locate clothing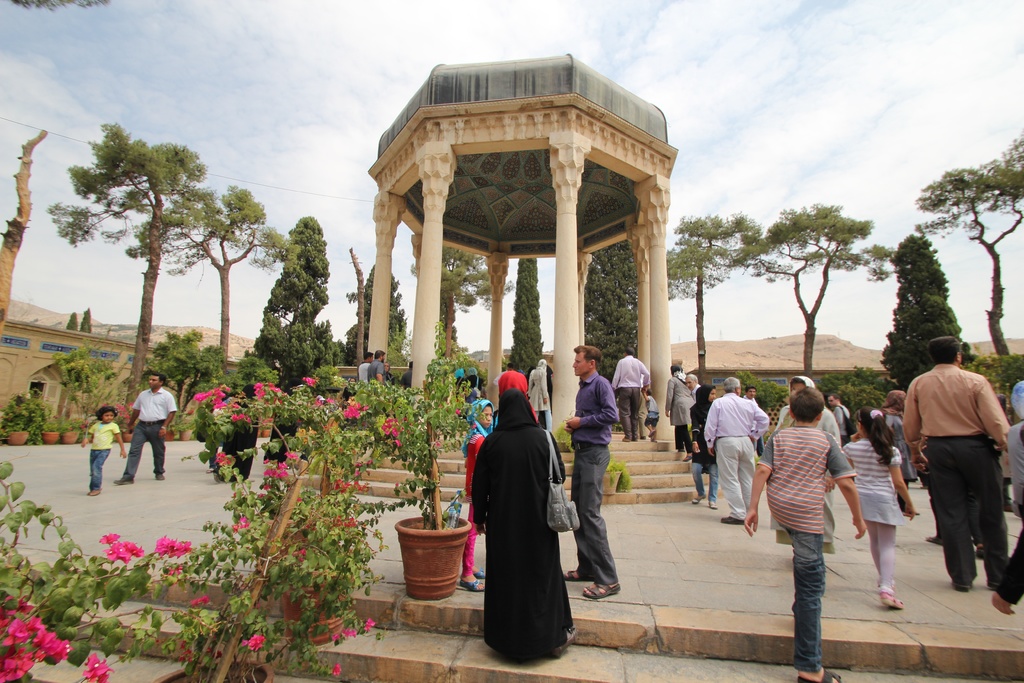
bbox=(370, 359, 385, 385)
